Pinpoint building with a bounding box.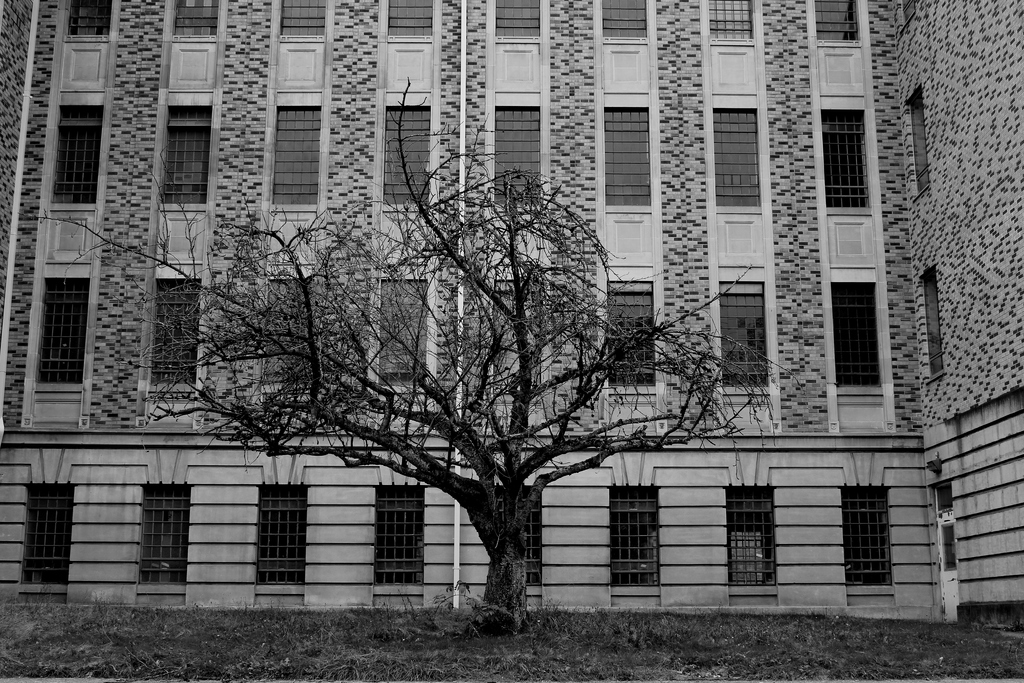
0 0 1023 630.
